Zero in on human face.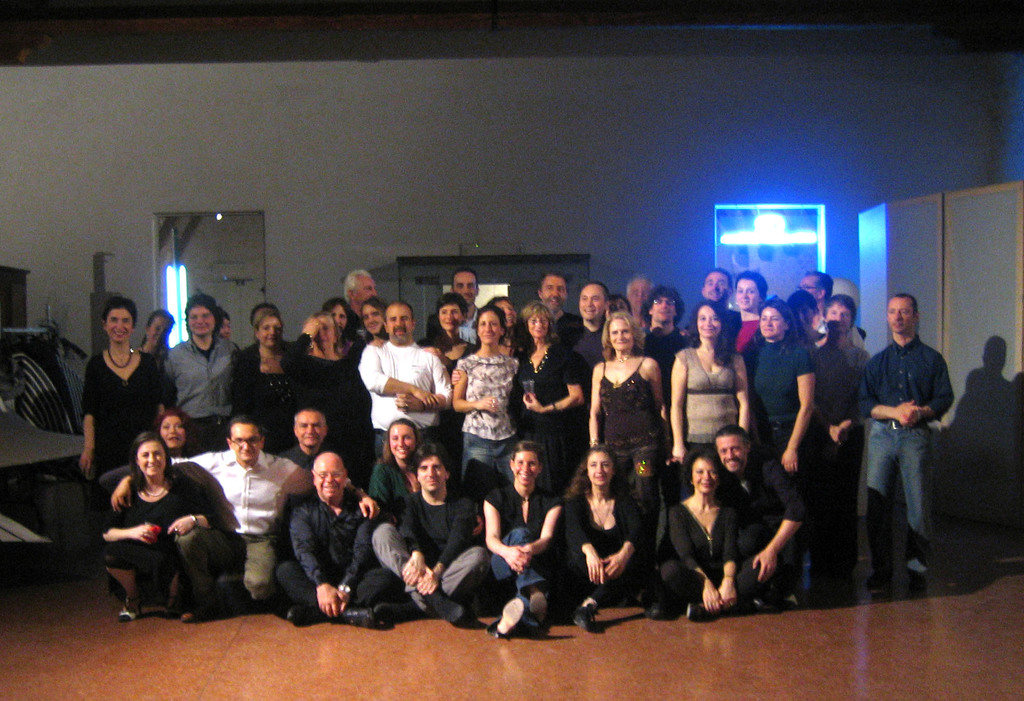
Zeroed in: region(686, 459, 716, 492).
